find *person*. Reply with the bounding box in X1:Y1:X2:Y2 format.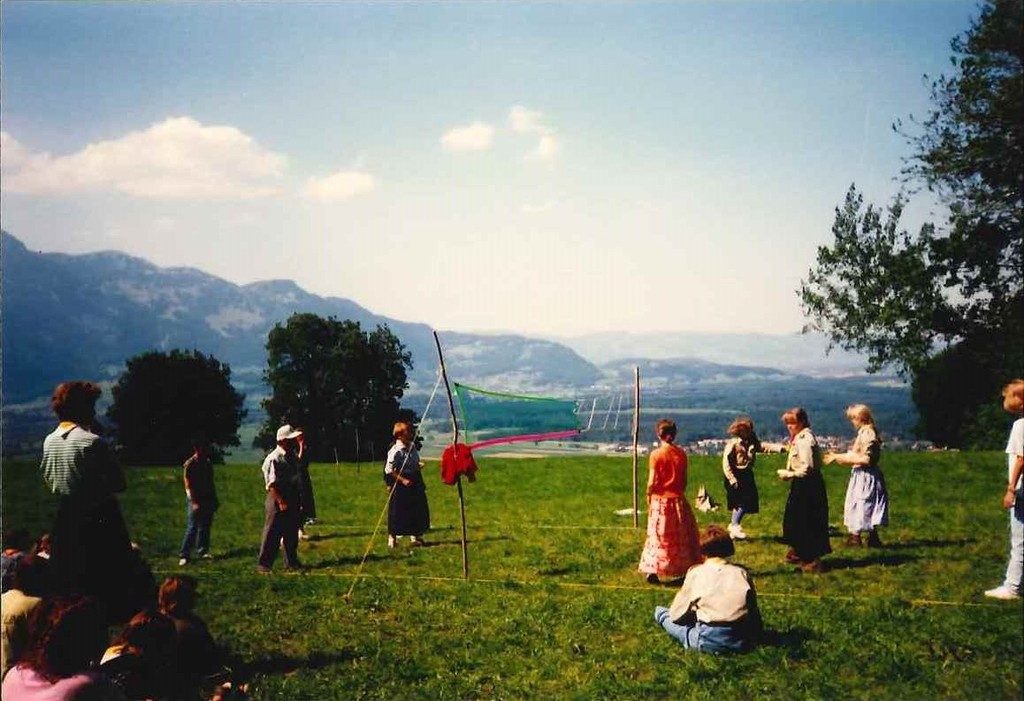
0:522:51:602.
